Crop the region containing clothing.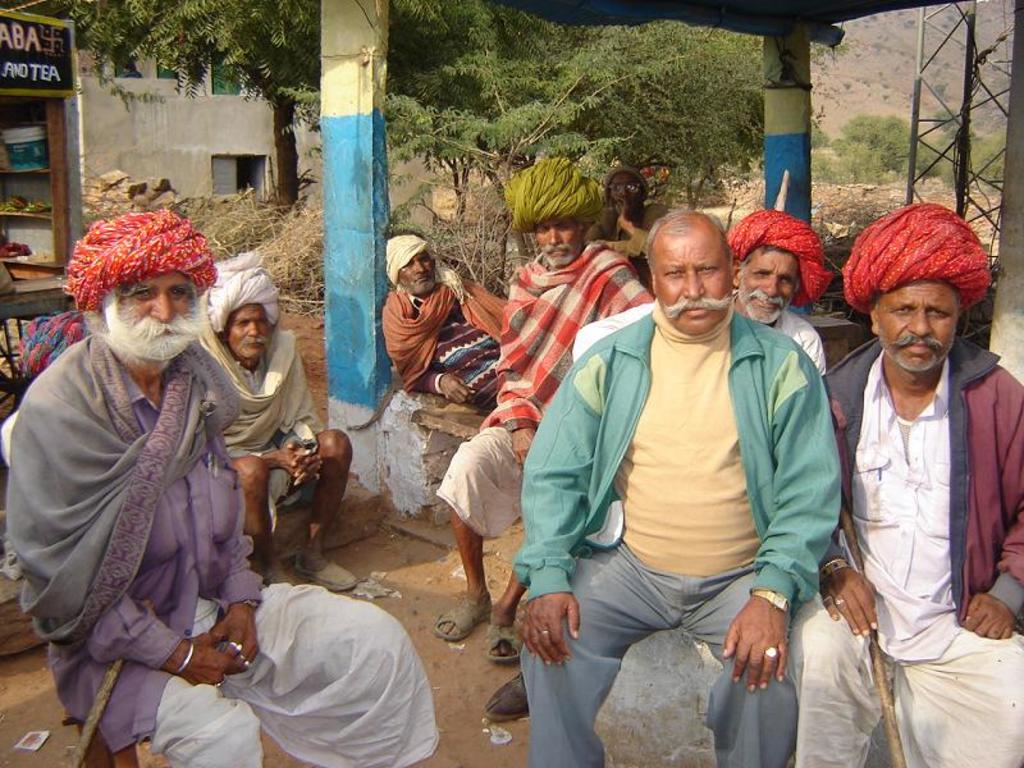
Crop region: 387/224/428/293.
